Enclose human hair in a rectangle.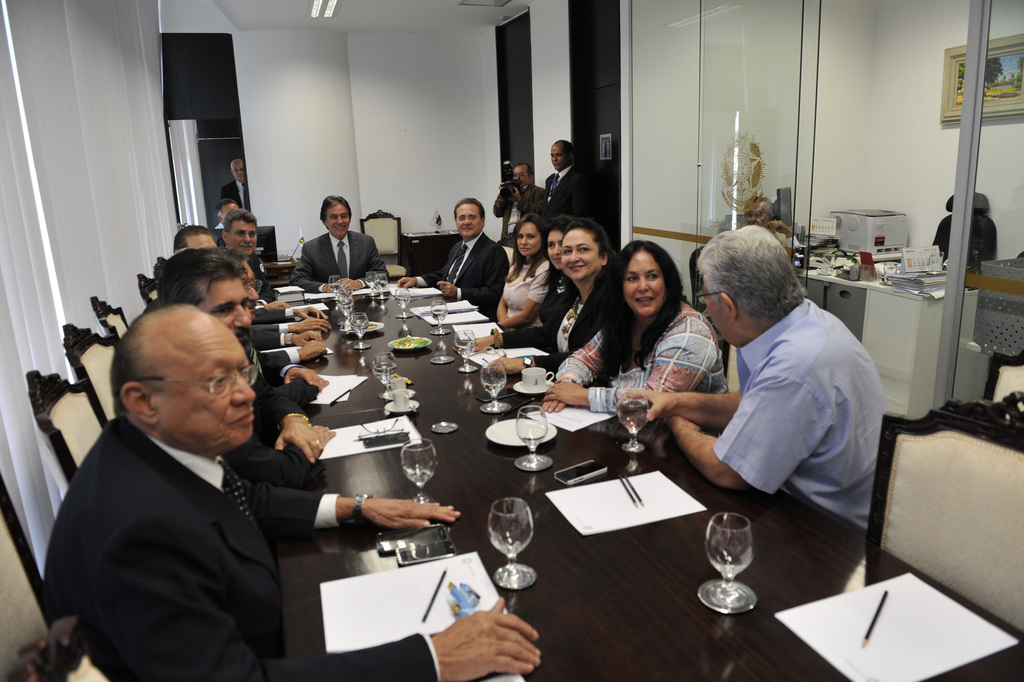
detection(223, 204, 257, 225).
